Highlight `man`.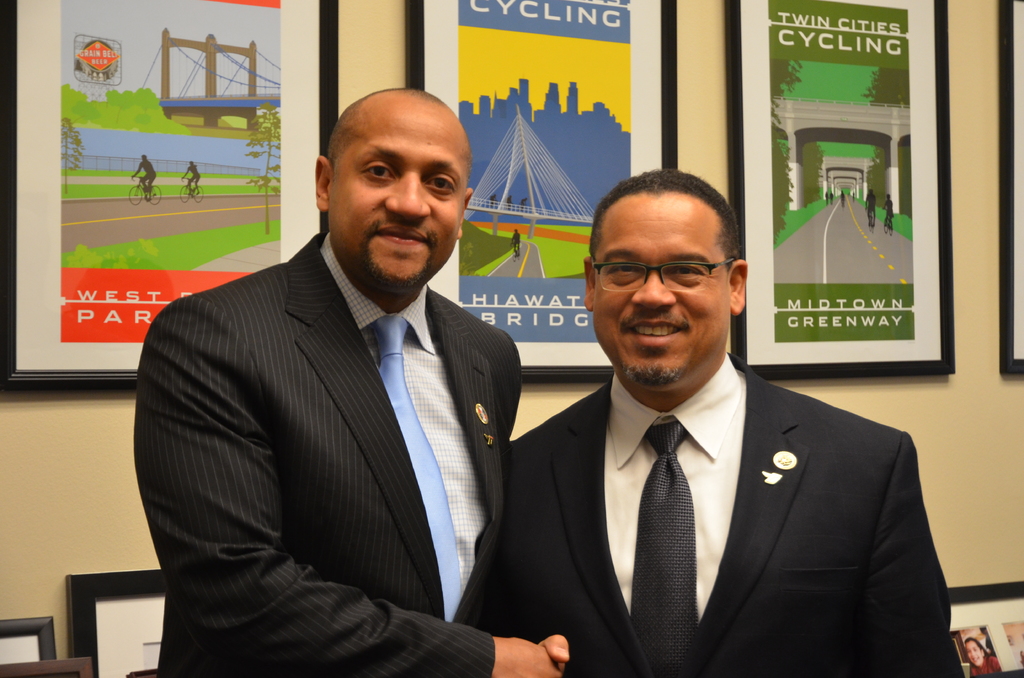
Highlighted region: 505 168 966 677.
